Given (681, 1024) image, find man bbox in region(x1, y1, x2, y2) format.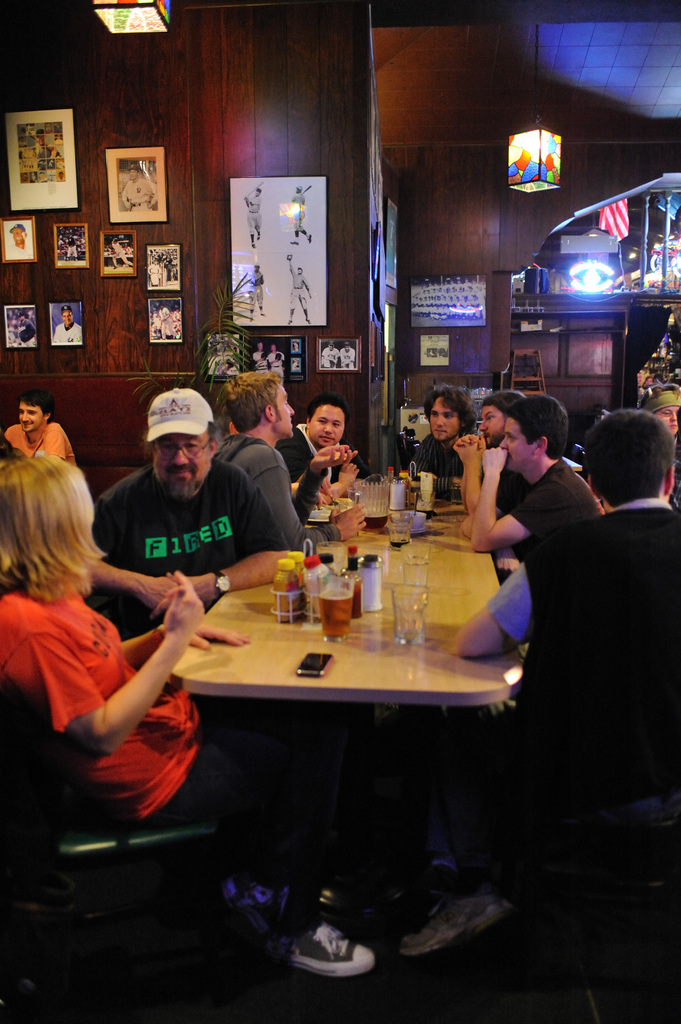
region(454, 391, 529, 507).
